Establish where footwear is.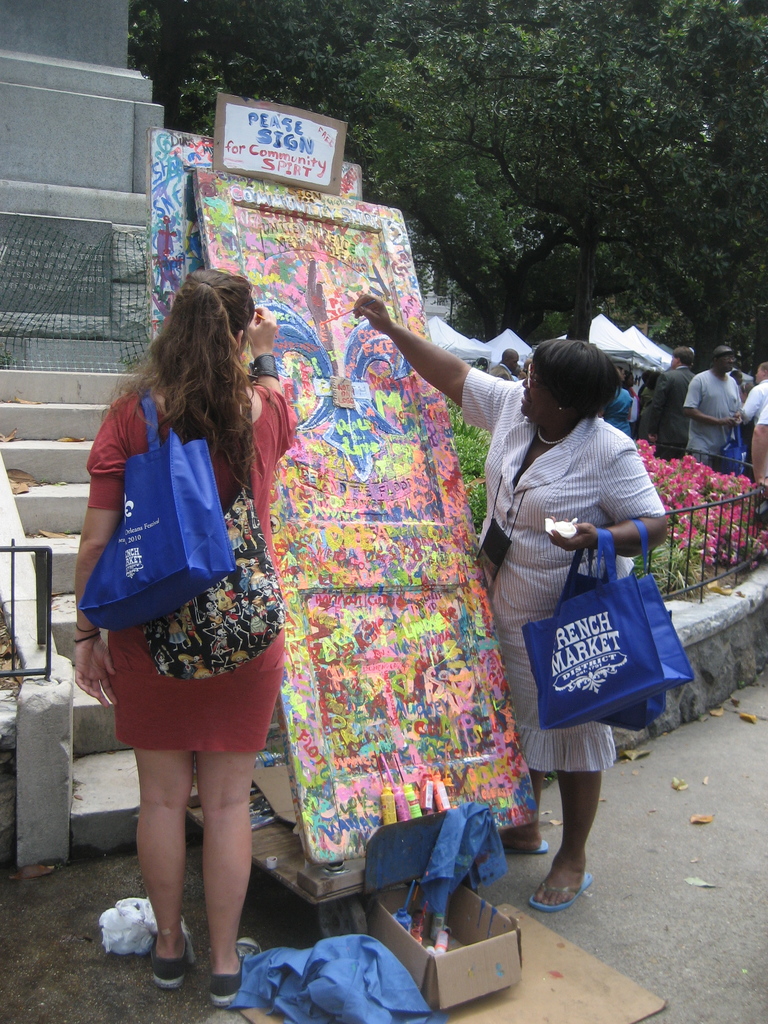
Established at bbox=(144, 914, 195, 996).
